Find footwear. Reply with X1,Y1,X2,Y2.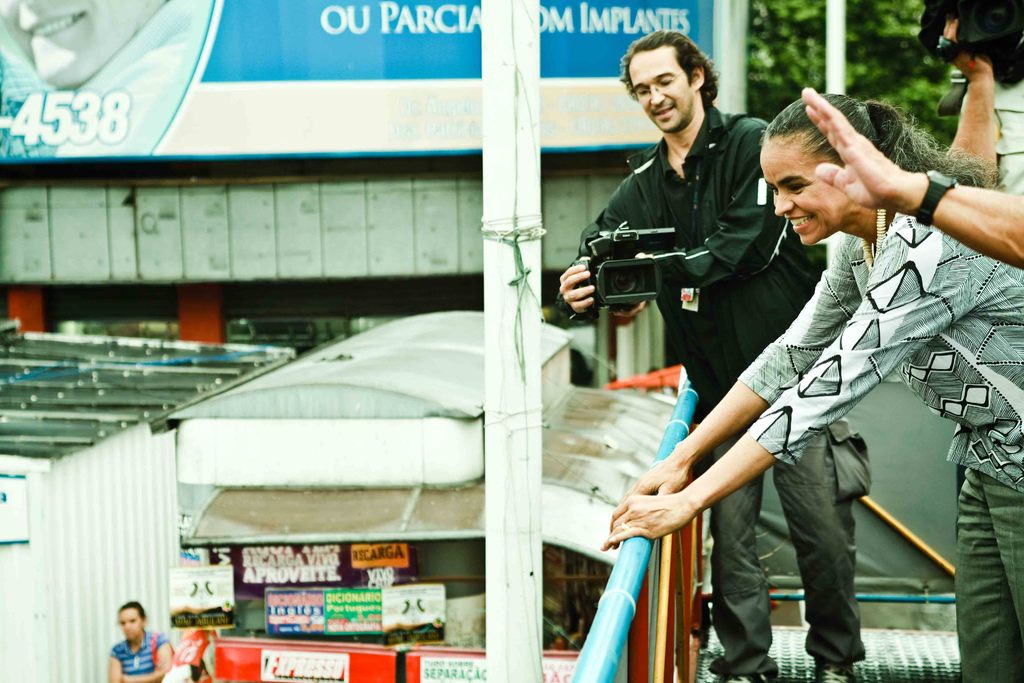
810,650,861,682.
